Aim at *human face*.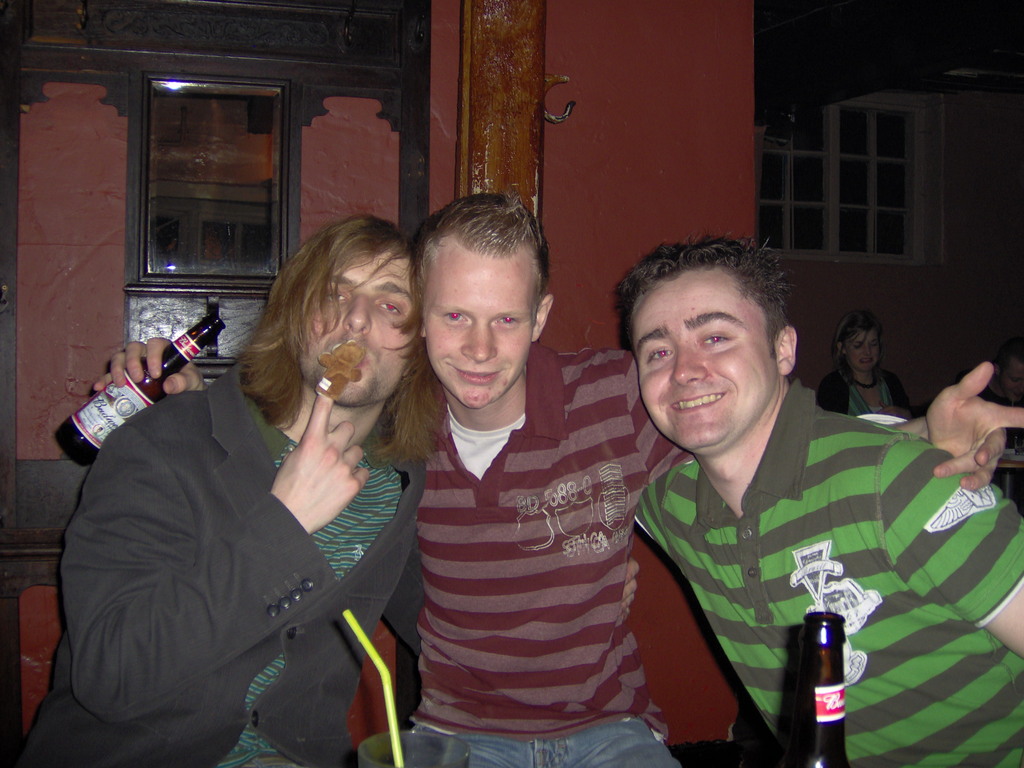
Aimed at 631,268,772,447.
